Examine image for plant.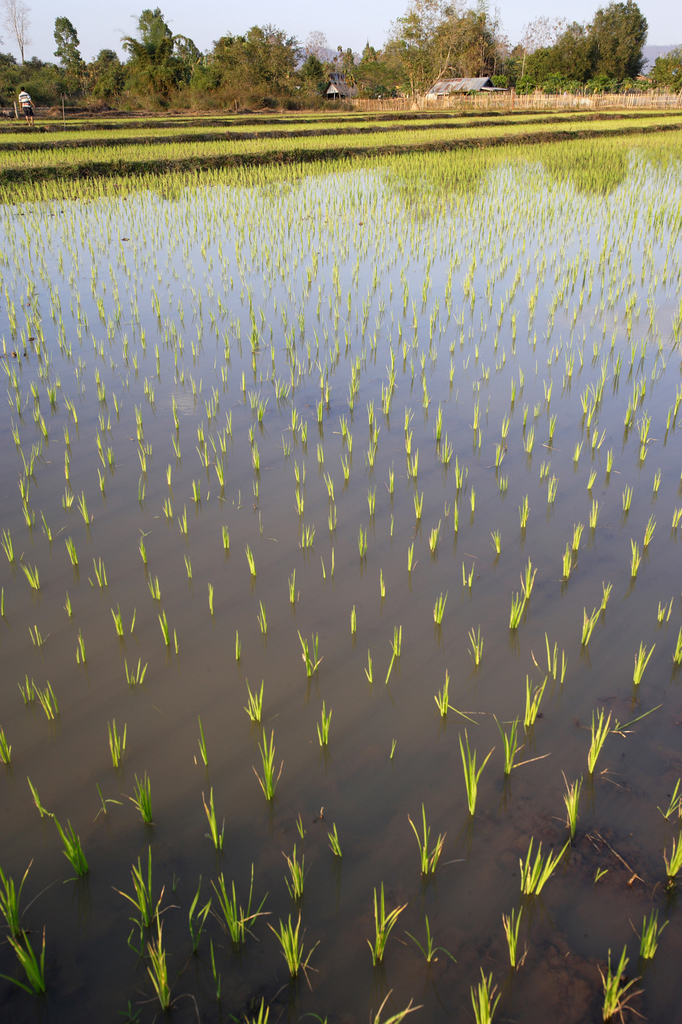
Examination result: [x1=496, y1=897, x2=523, y2=959].
